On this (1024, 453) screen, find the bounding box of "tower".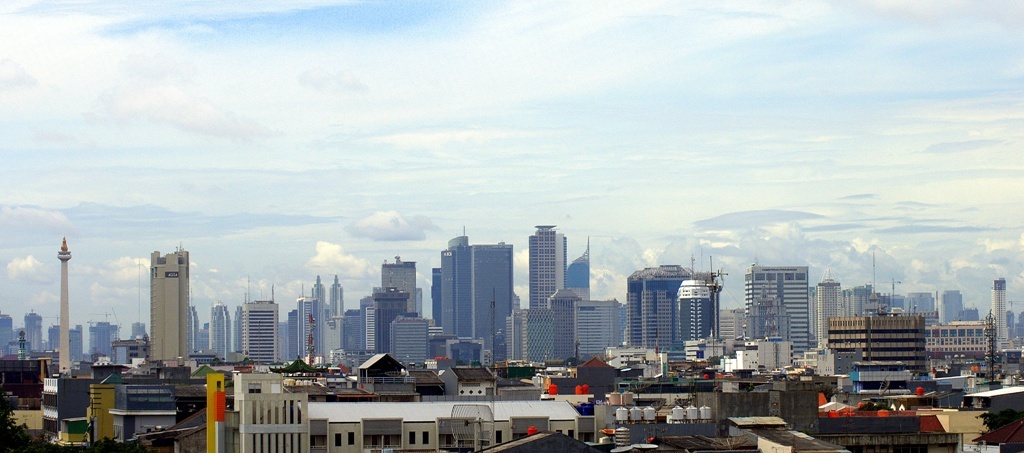
Bounding box: bbox=[292, 272, 326, 361].
